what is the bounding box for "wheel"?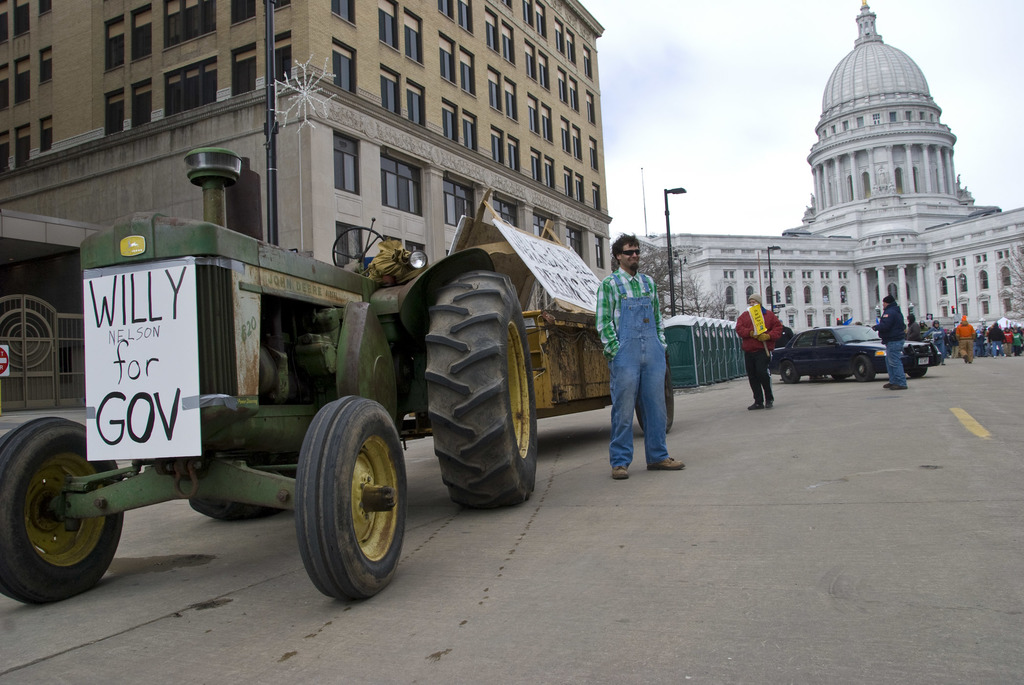
<box>638,353,677,433</box>.
